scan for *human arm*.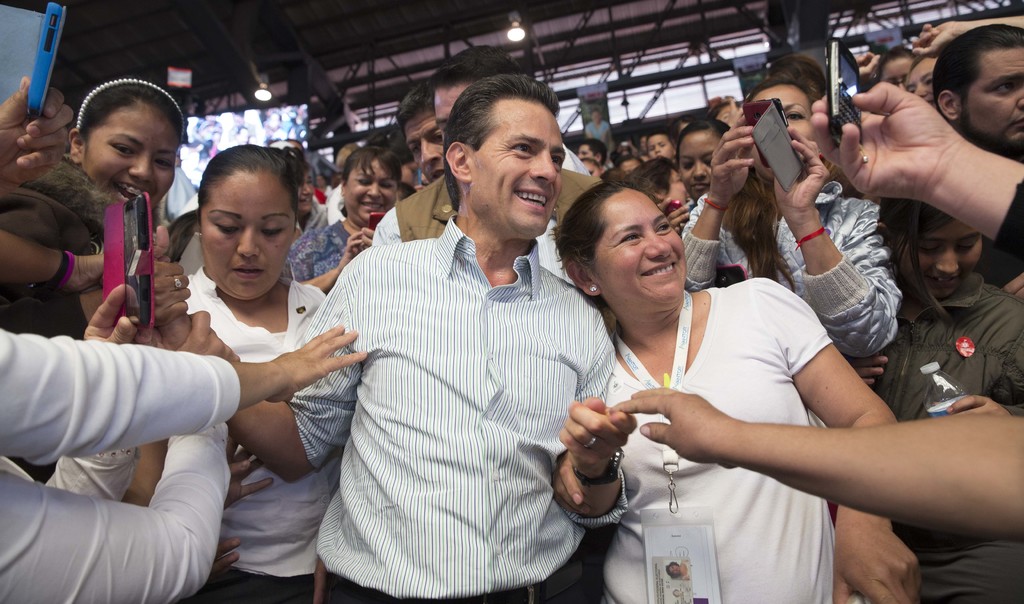
Scan result: box=[356, 218, 377, 252].
